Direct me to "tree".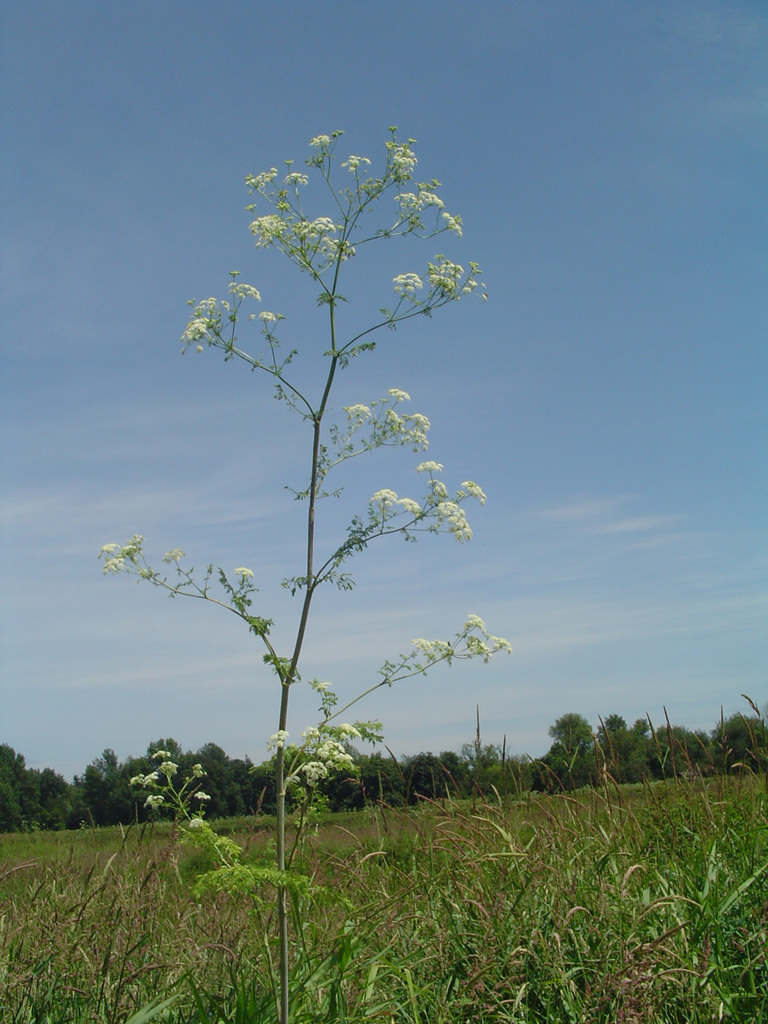
Direction: [94, 130, 505, 1020].
